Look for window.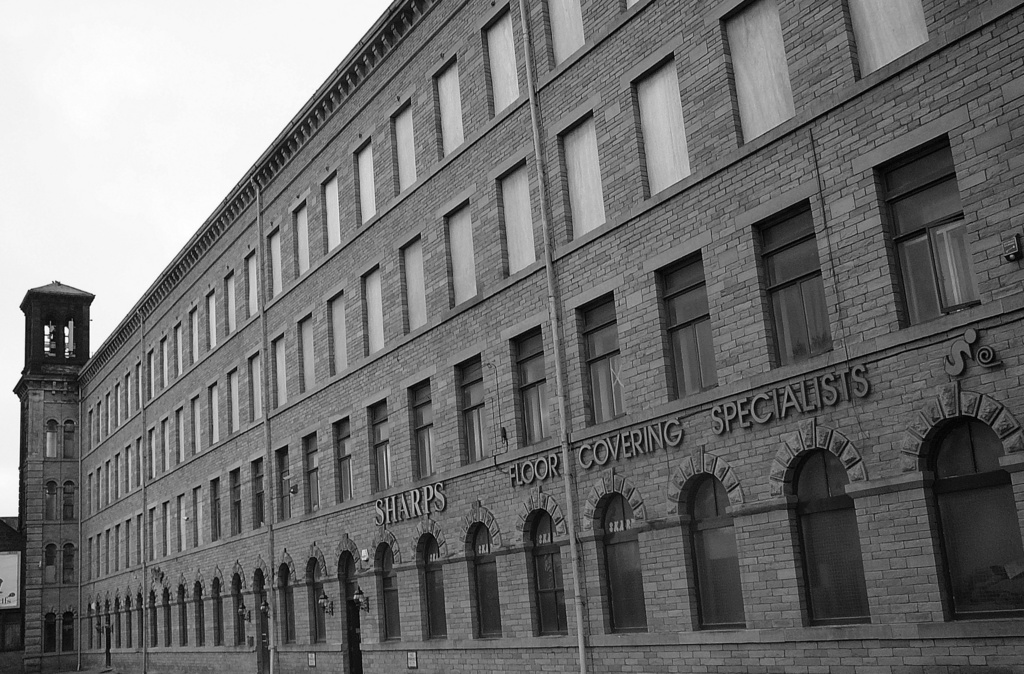
Found: crop(400, 234, 433, 334).
